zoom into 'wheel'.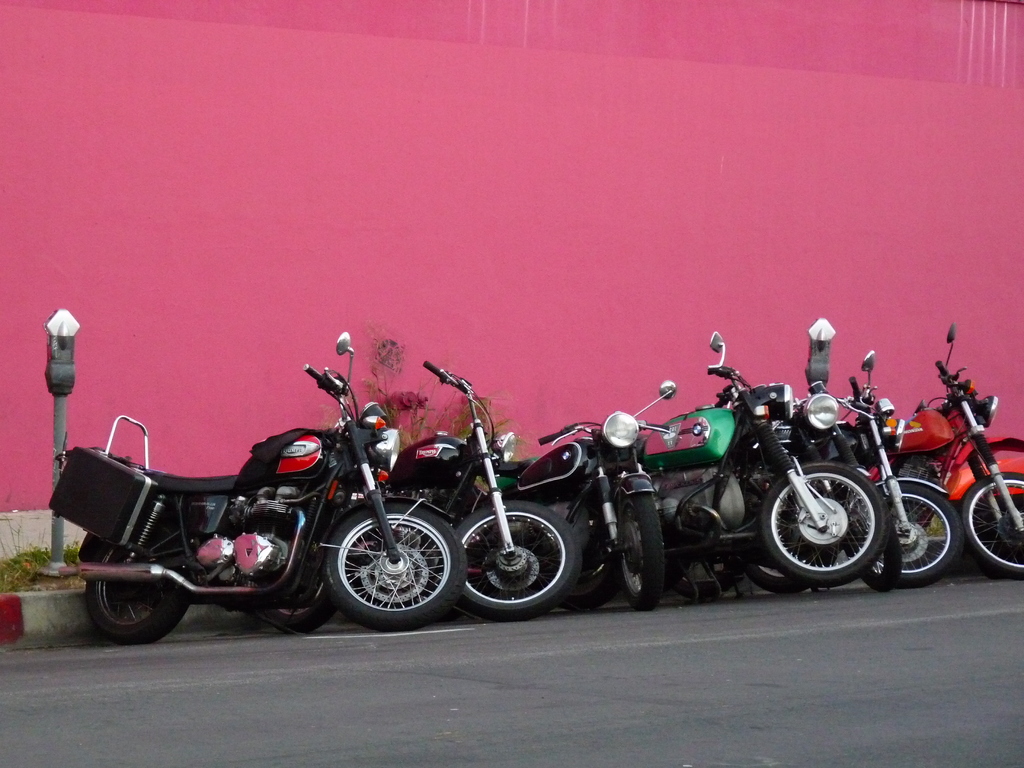
Zoom target: rect(852, 481, 963, 586).
